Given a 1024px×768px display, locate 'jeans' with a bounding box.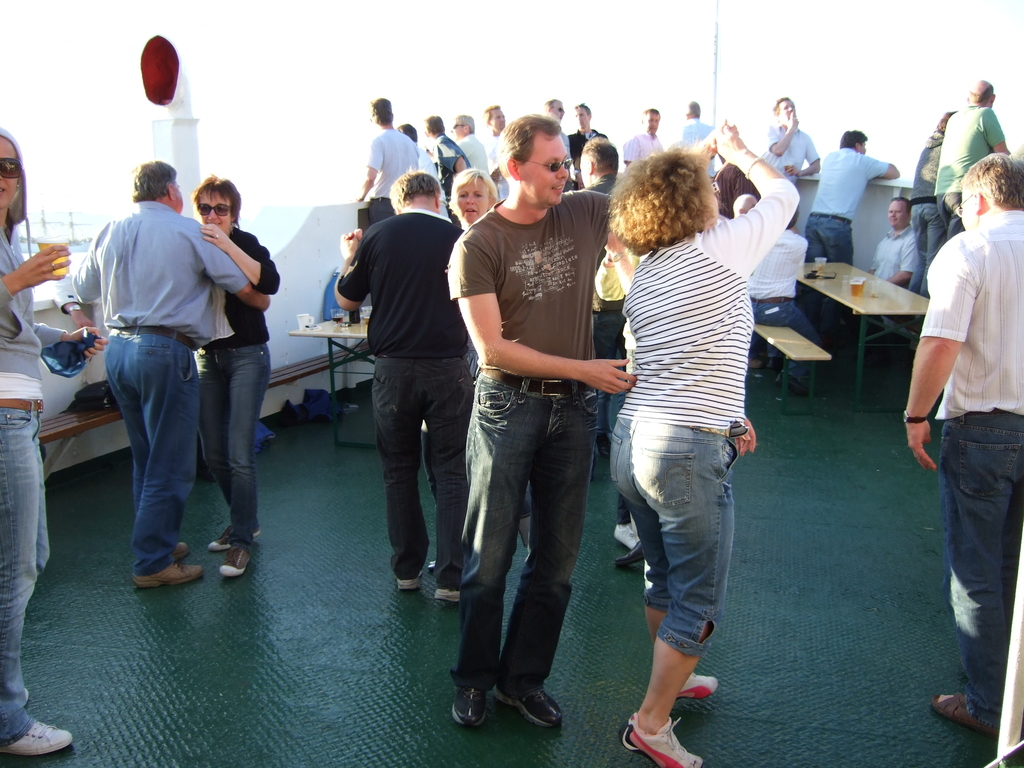
Located: x1=454, y1=380, x2=612, y2=749.
